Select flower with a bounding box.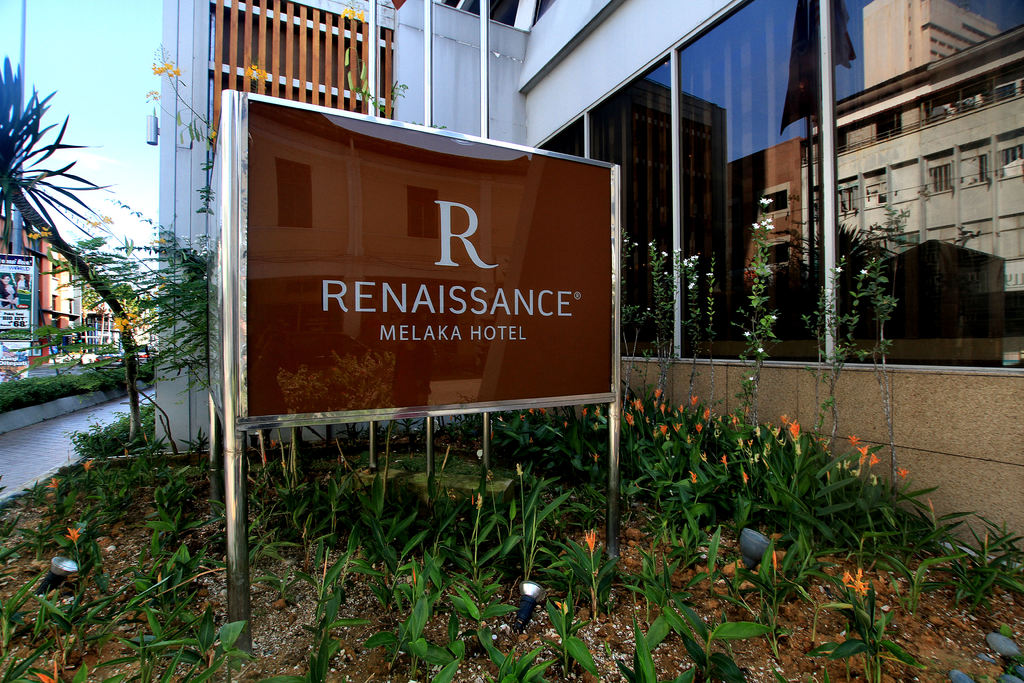
region(626, 413, 632, 425).
